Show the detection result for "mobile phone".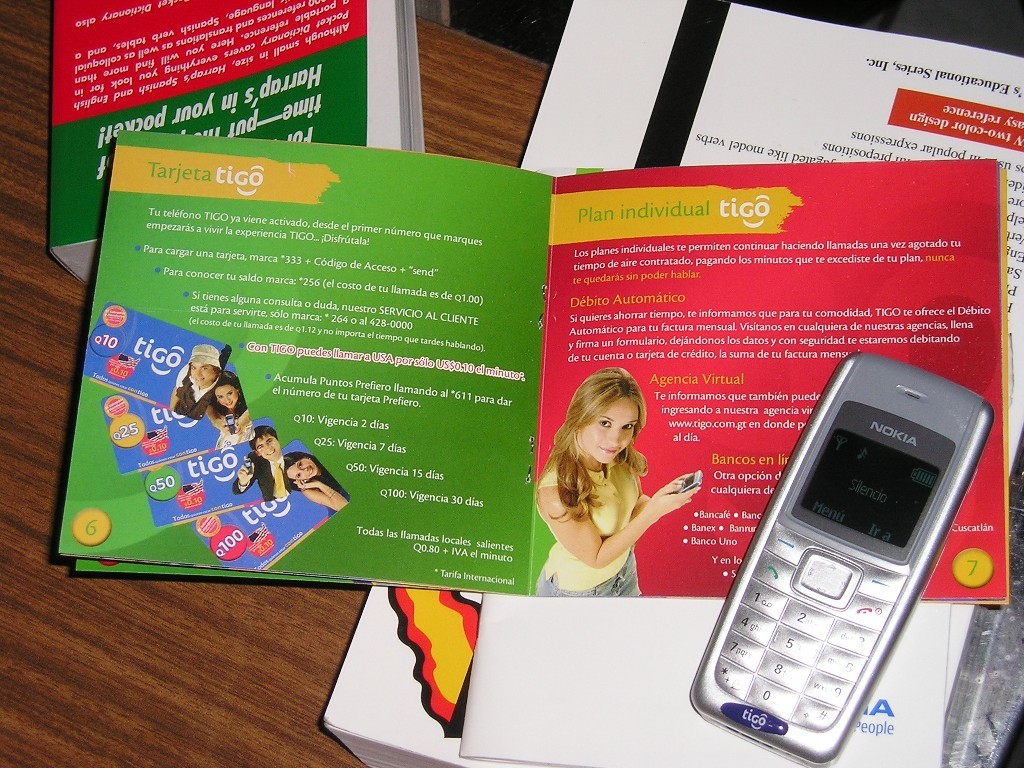
[243,456,254,474].
